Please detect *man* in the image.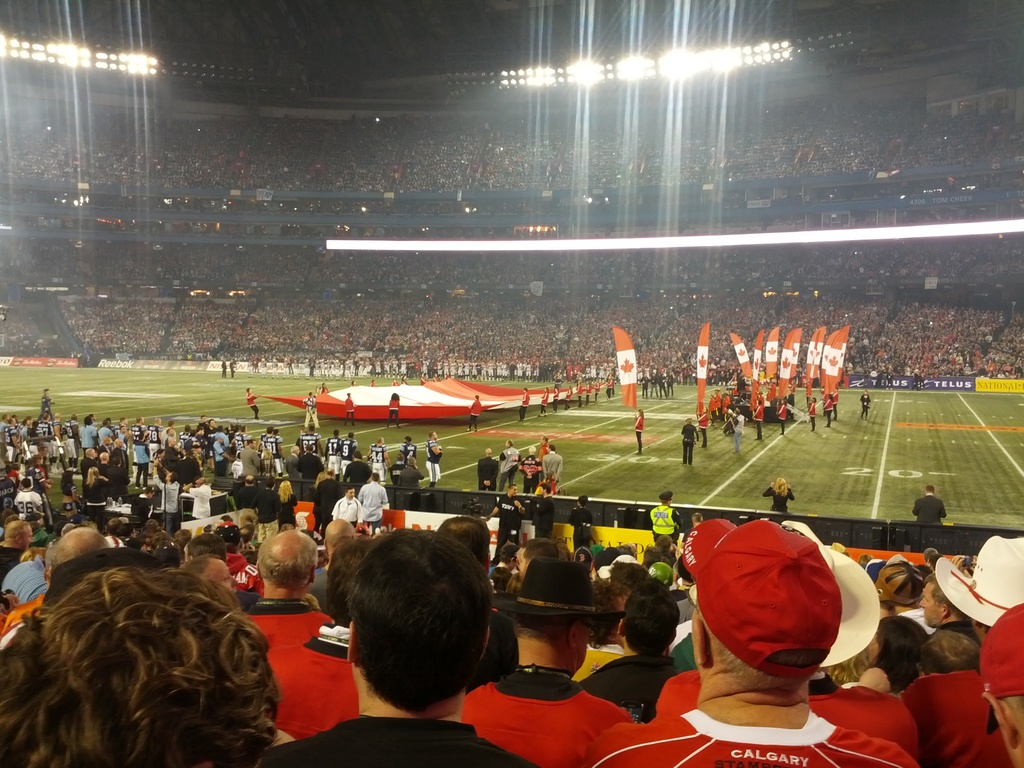
x1=680, y1=420, x2=698, y2=468.
